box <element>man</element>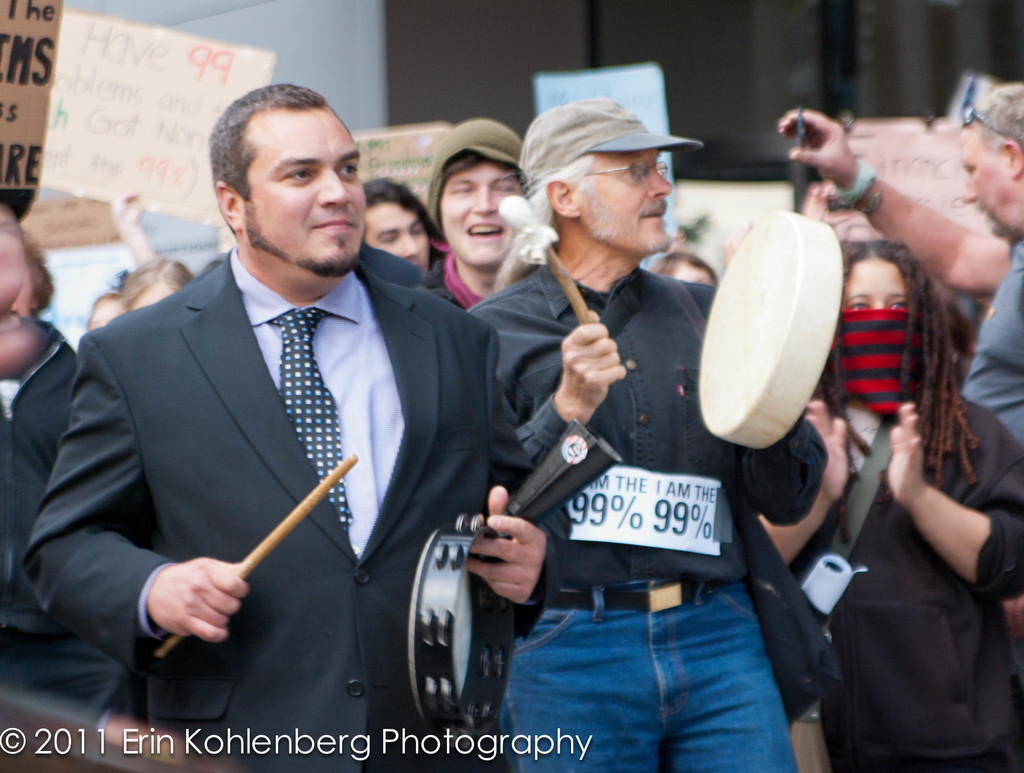
pyautogui.locateOnScreen(425, 116, 532, 310)
